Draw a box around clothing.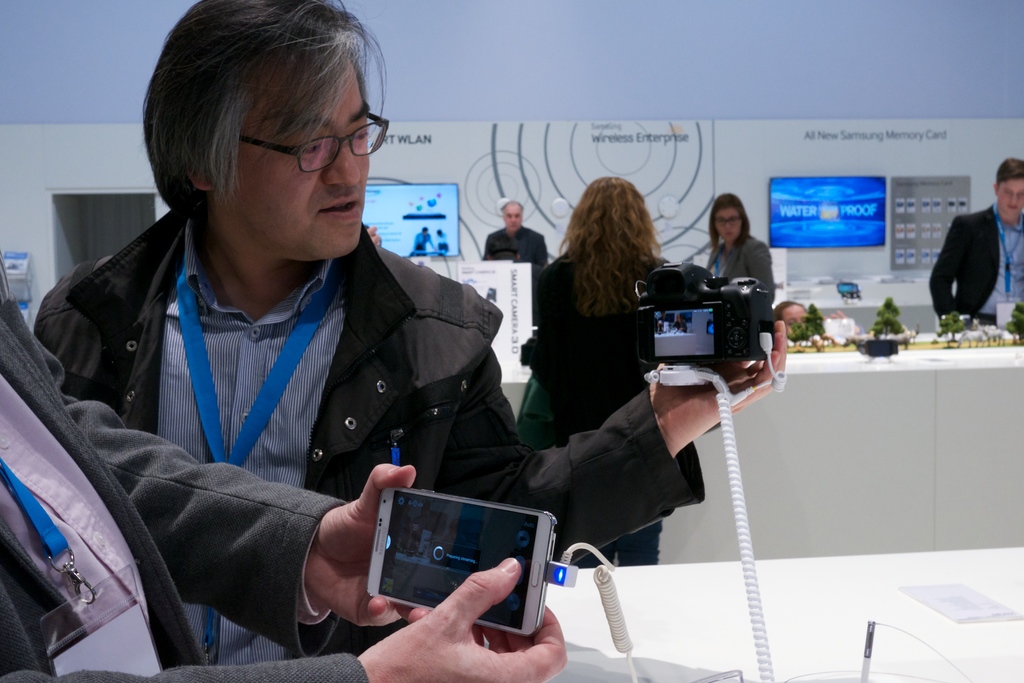
BBox(29, 215, 705, 669).
